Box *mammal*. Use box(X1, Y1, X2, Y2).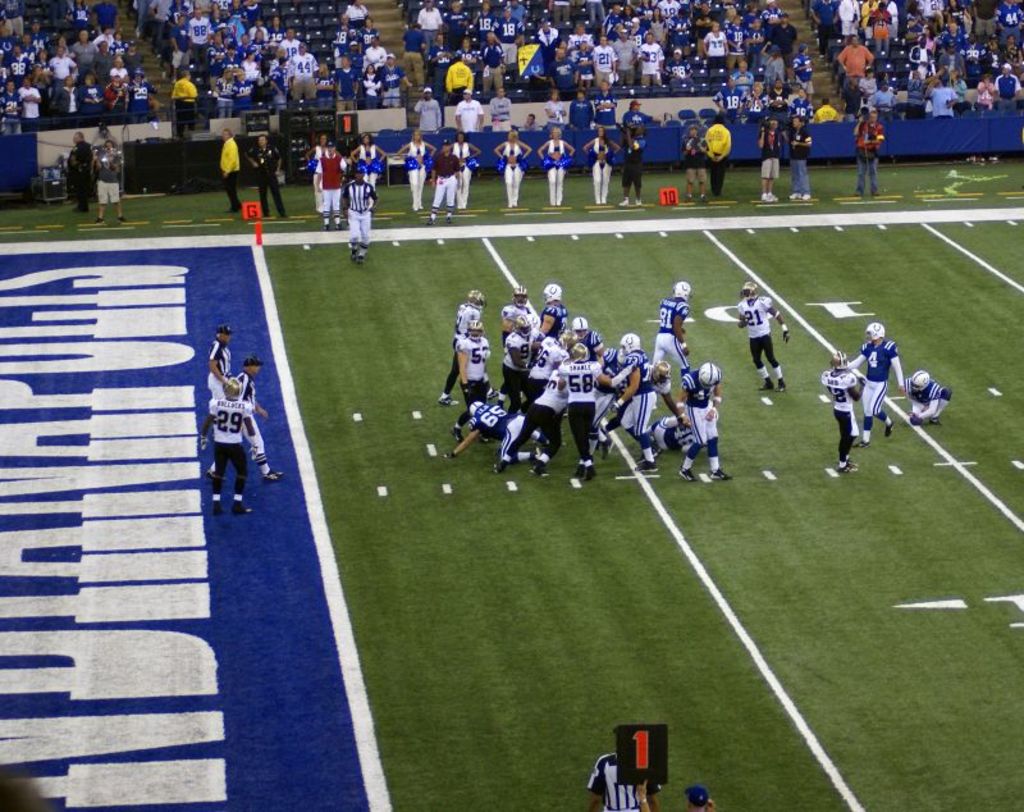
box(68, 131, 93, 204).
